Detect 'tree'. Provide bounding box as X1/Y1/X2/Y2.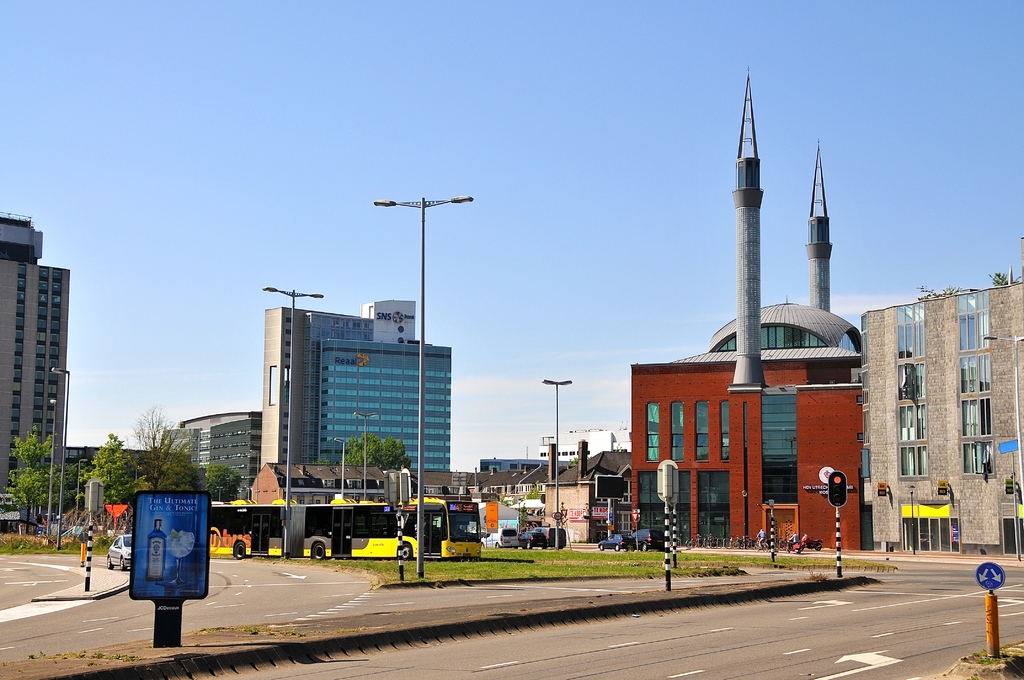
79/409/206/528.
